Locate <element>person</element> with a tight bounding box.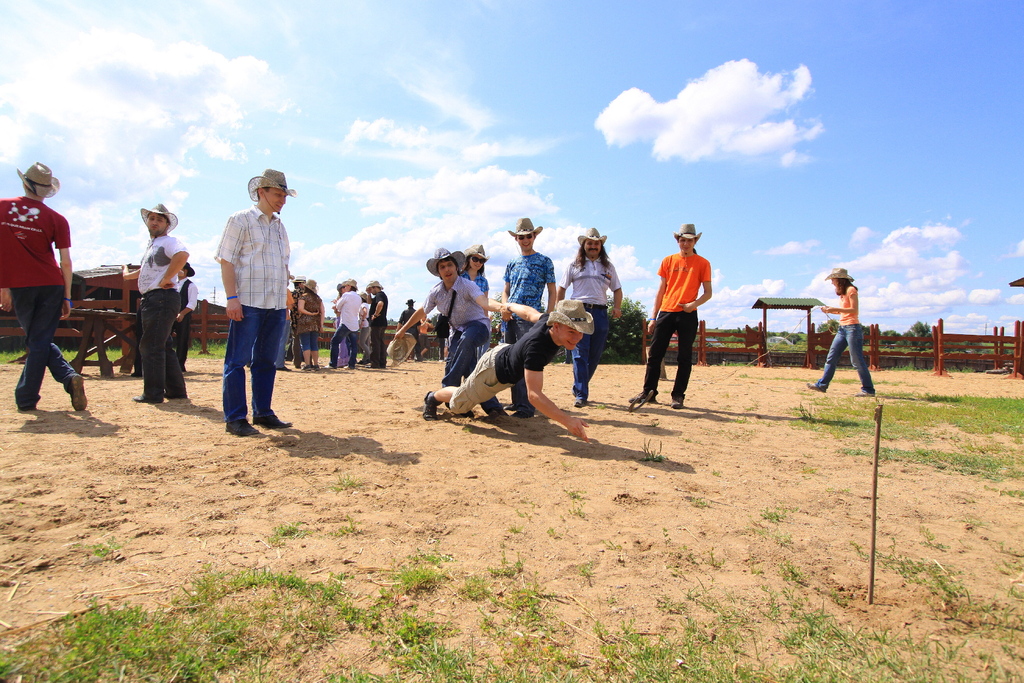
l=548, t=229, r=624, b=400.
